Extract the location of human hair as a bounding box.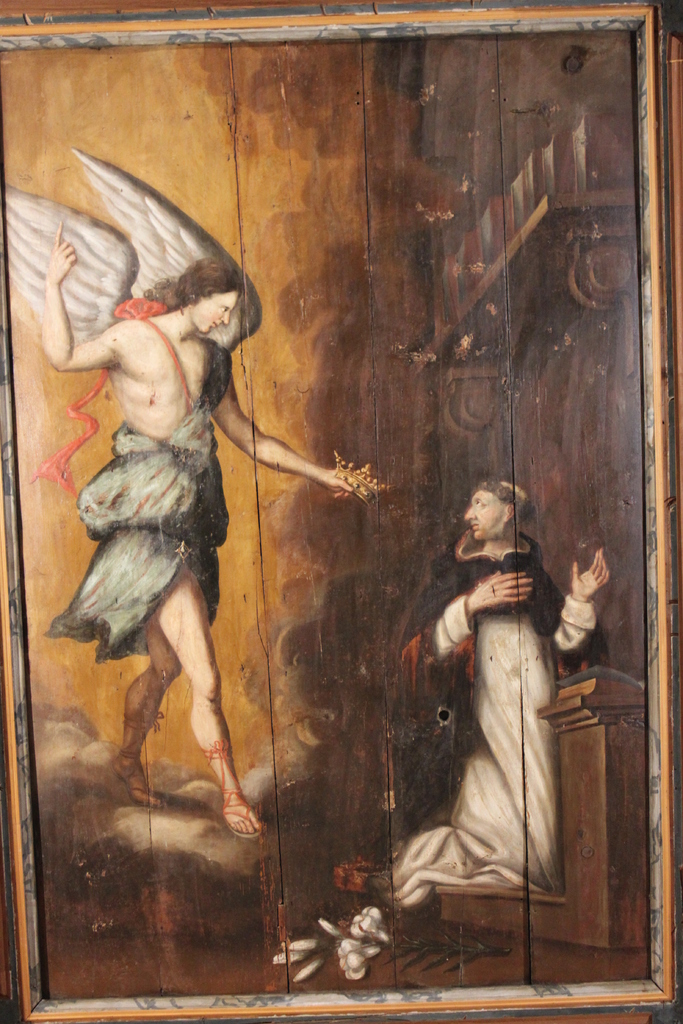
<region>143, 252, 242, 311</region>.
